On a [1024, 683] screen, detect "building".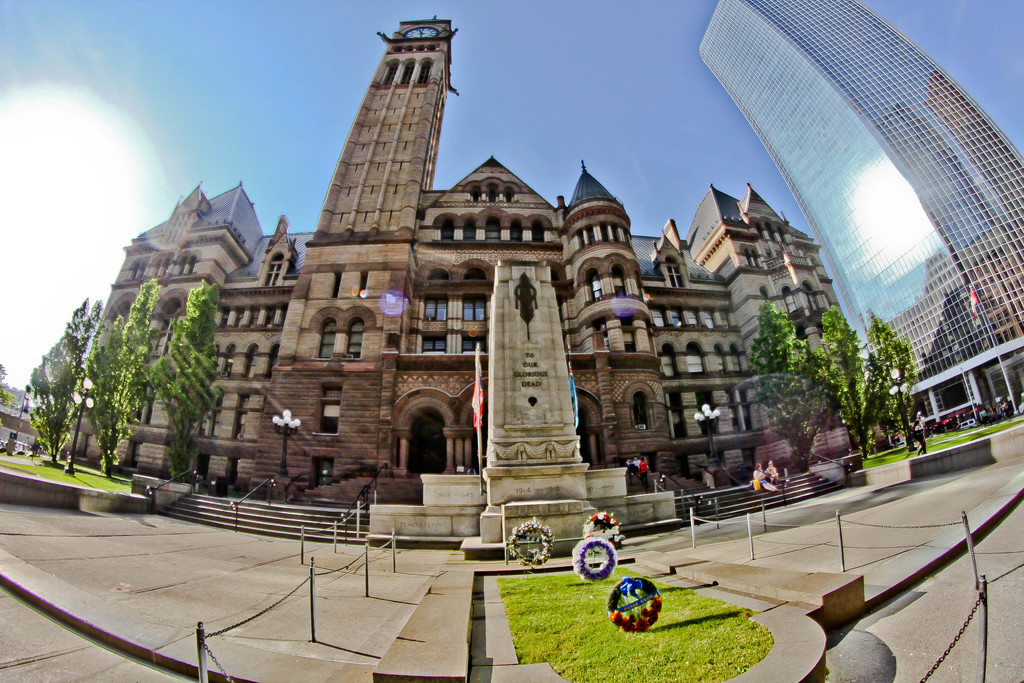
x1=697, y1=0, x2=1023, y2=436.
